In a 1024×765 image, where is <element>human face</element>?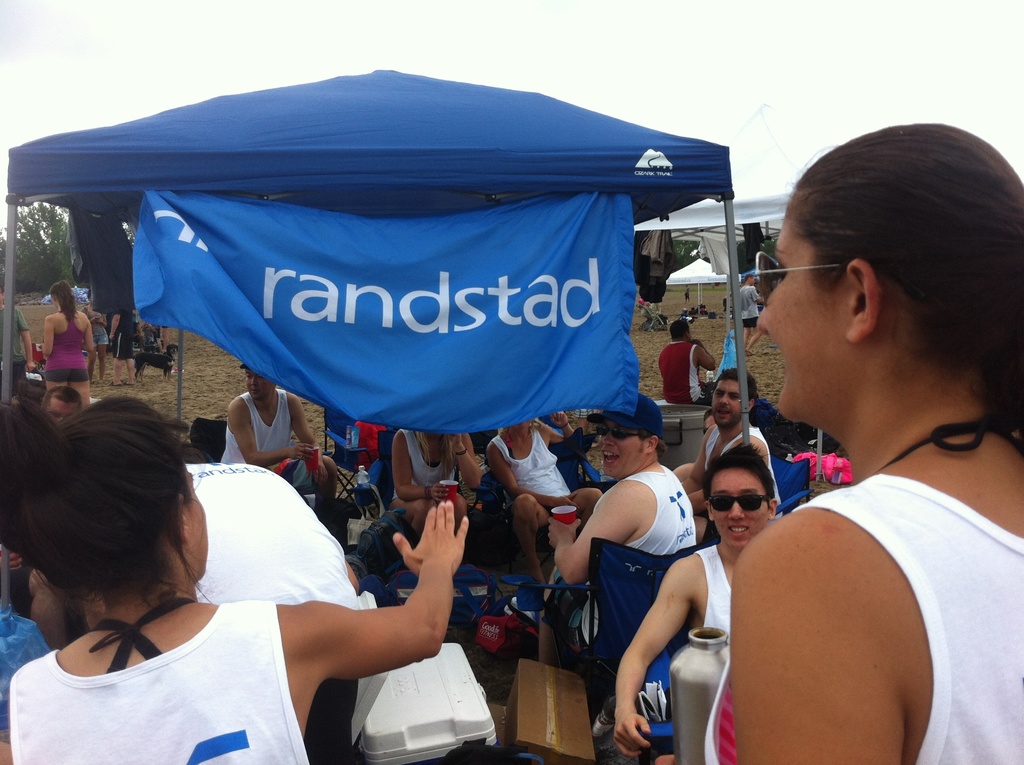
region(712, 380, 749, 427).
